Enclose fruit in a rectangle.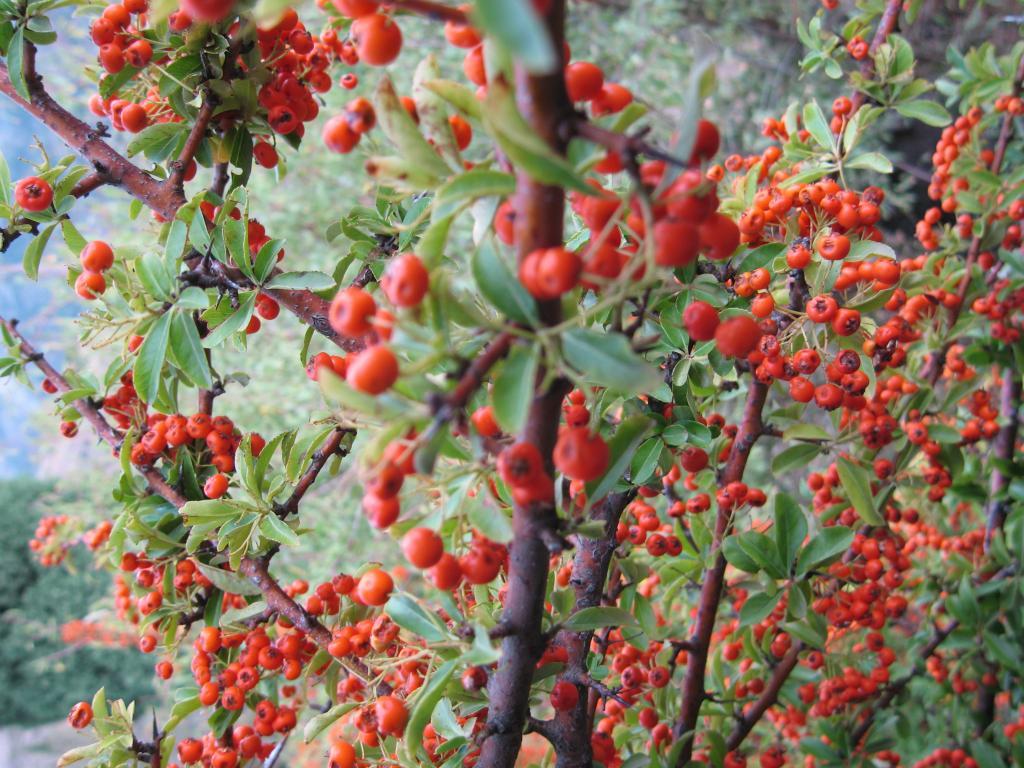
(left=466, top=42, right=488, bottom=86).
